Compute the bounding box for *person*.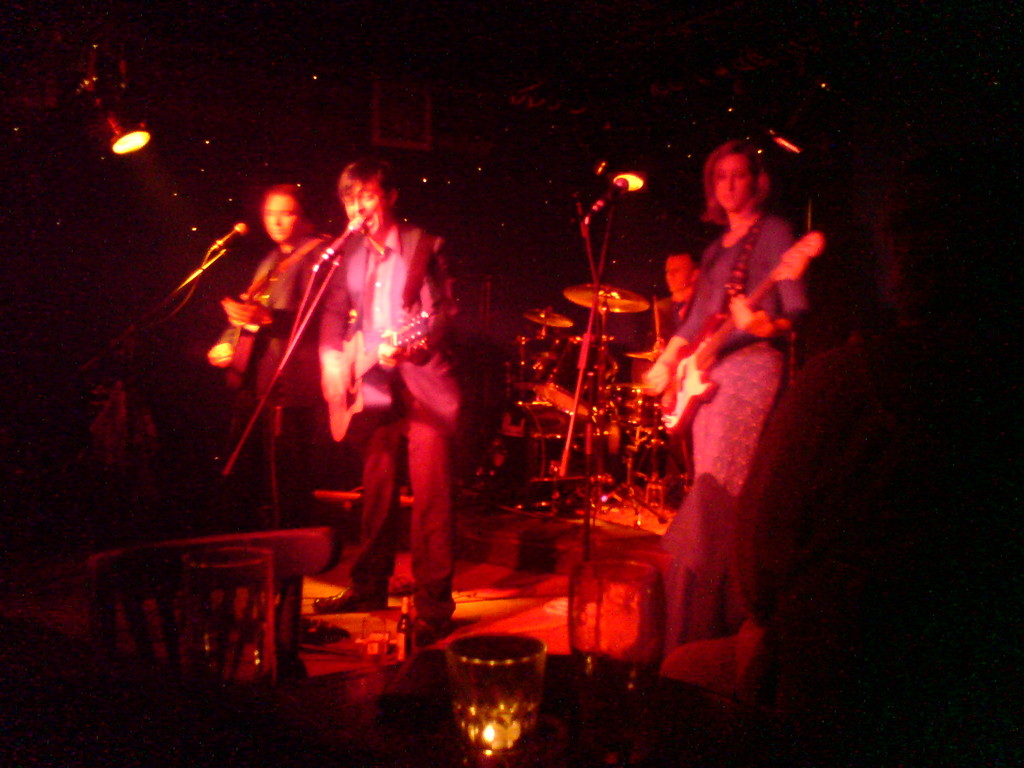
<bbox>639, 137, 811, 632</bbox>.
